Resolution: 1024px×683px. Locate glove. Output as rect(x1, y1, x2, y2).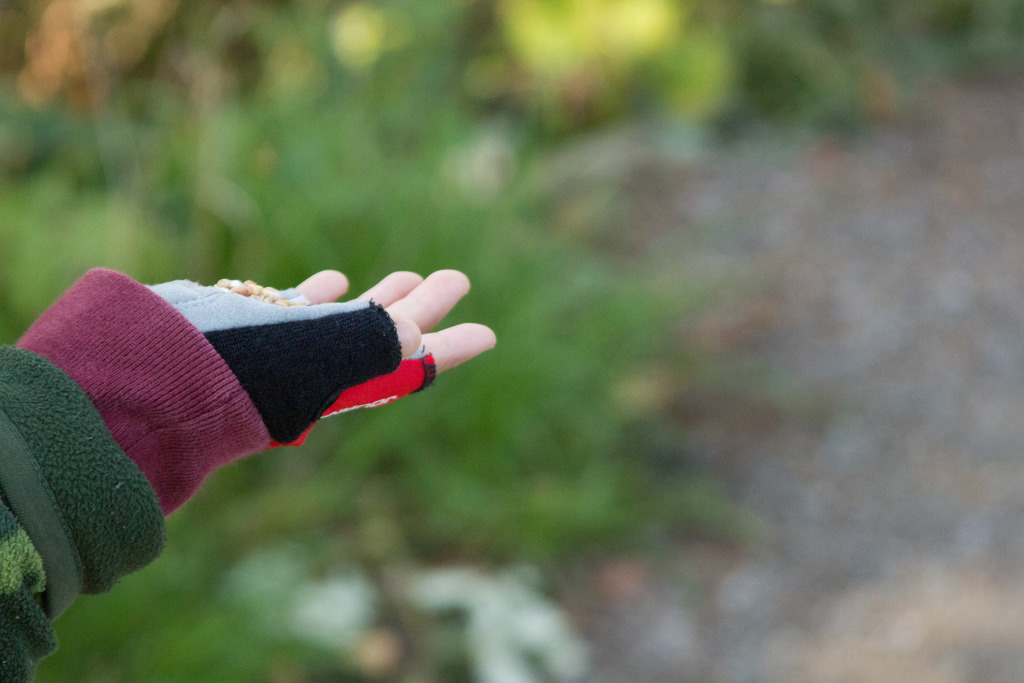
rect(143, 279, 437, 447).
